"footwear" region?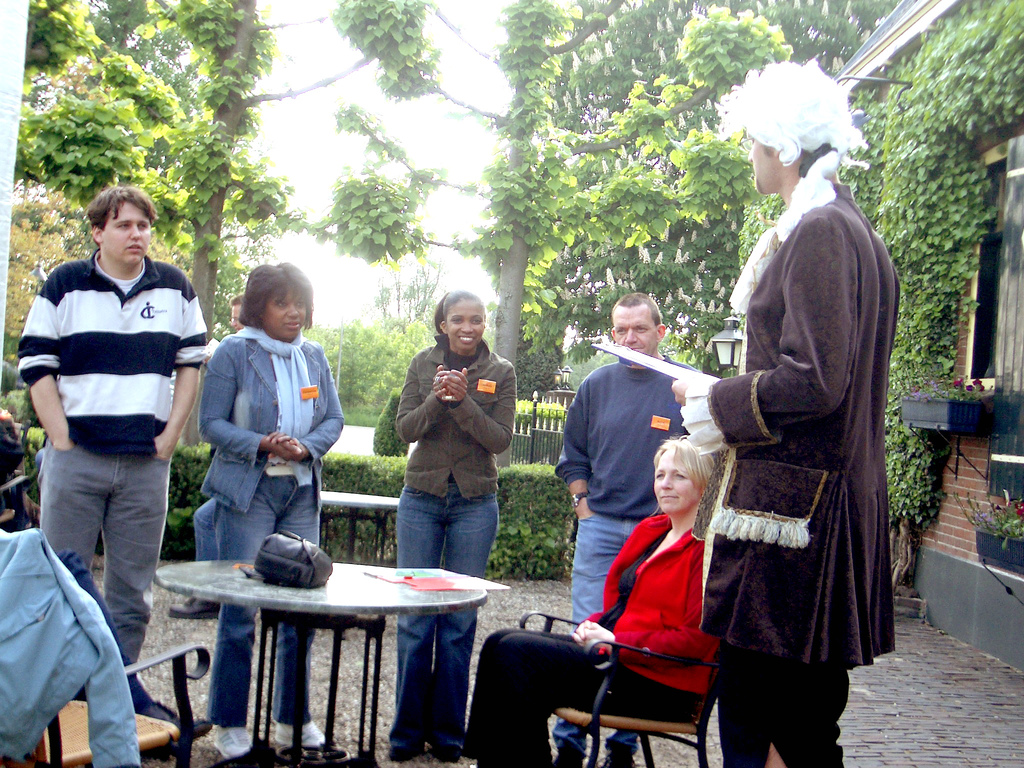
<region>150, 707, 209, 746</region>
